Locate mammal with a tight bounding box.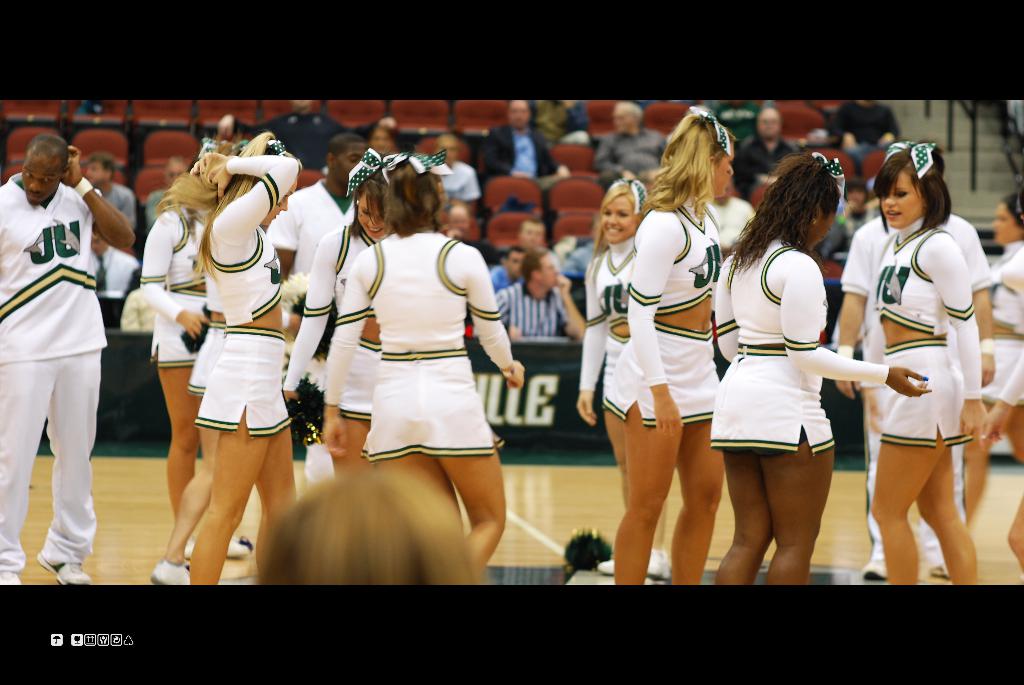
box=[595, 100, 666, 181].
